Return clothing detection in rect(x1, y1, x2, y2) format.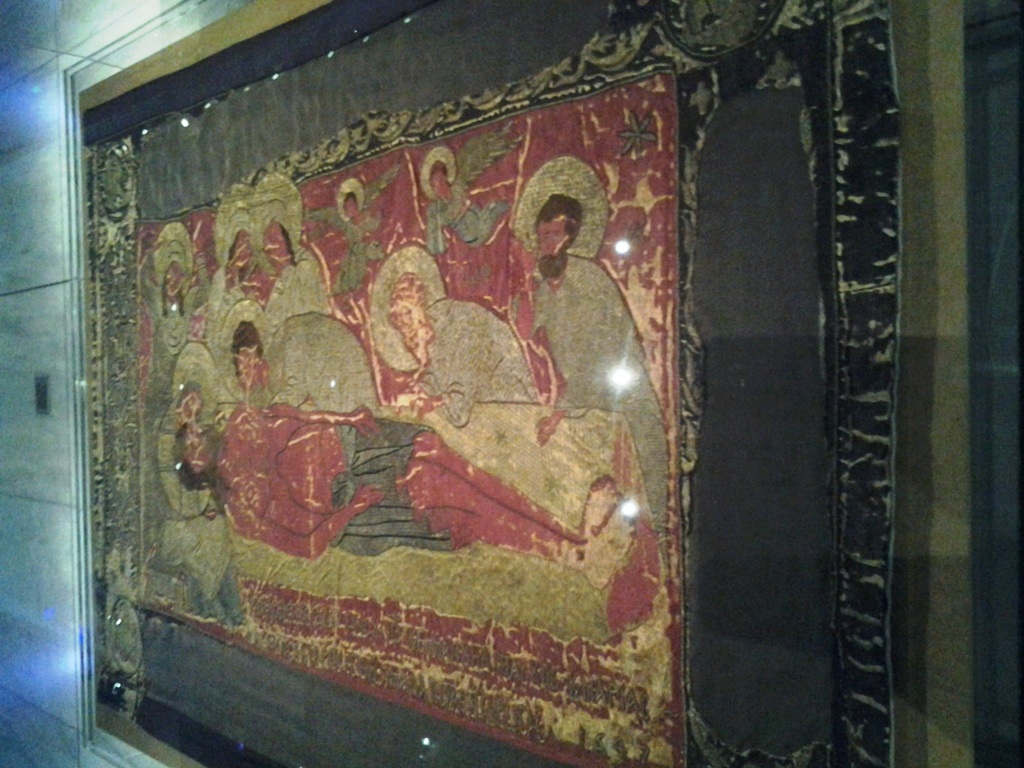
rect(531, 254, 671, 577).
